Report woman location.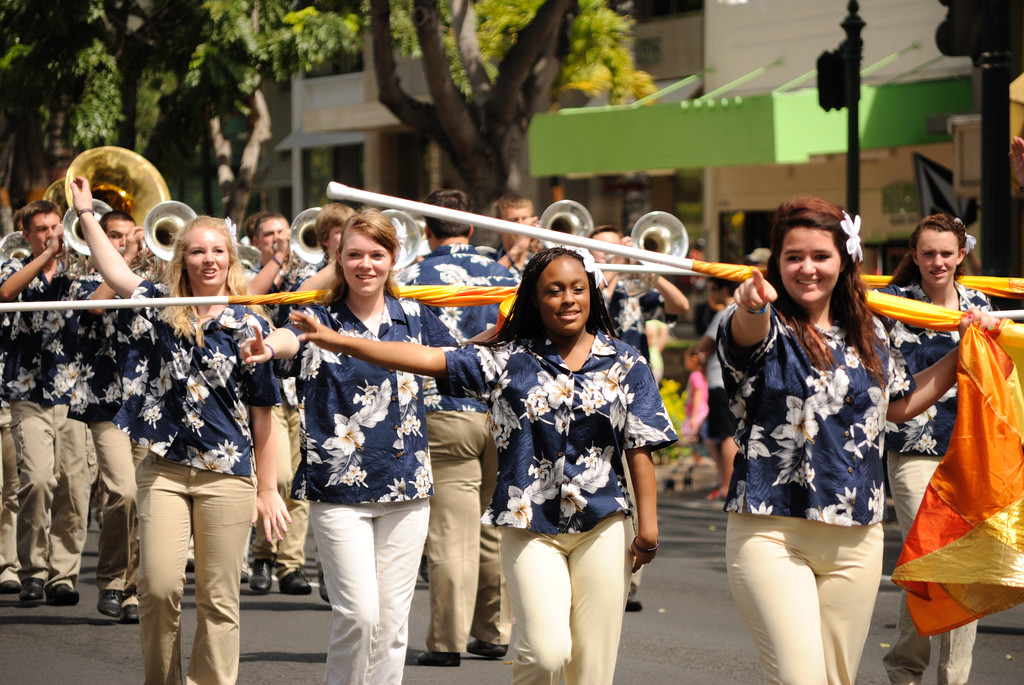
Report: x1=701 y1=199 x2=1002 y2=684.
